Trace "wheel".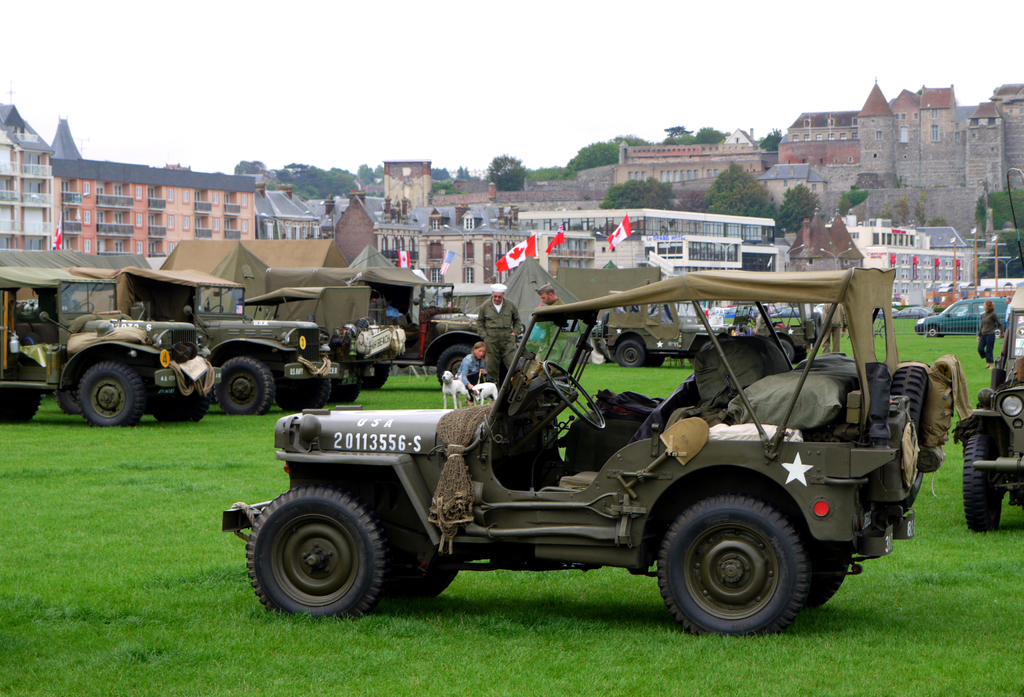
Traced to <box>58,364,83,411</box>.
